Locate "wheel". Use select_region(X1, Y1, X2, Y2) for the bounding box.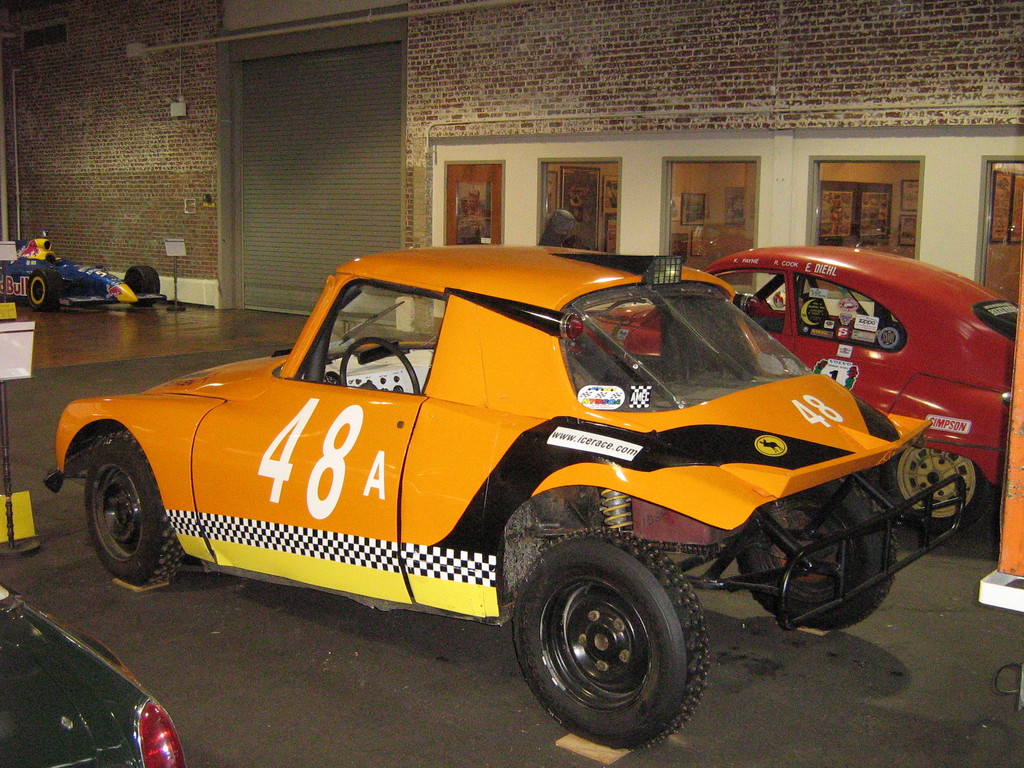
select_region(124, 266, 158, 307).
